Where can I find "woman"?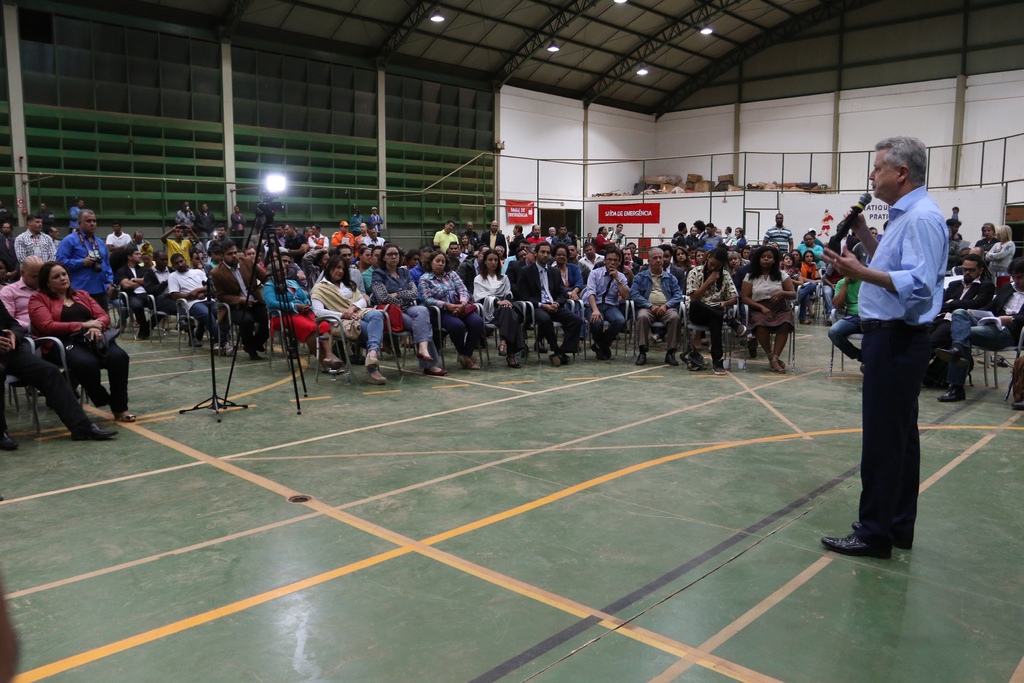
You can find it at (left=419, top=249, right=489, bottom=373).
